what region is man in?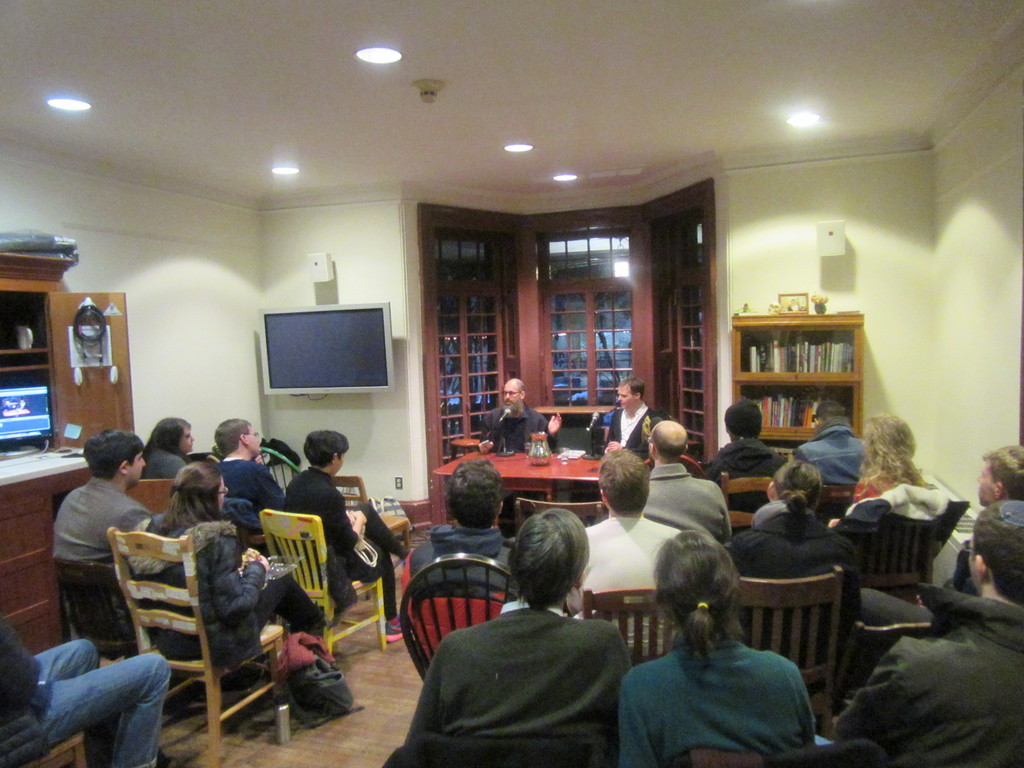
{"x1": 401, "y1": 455, "x2": 525, "y2": 672}.
